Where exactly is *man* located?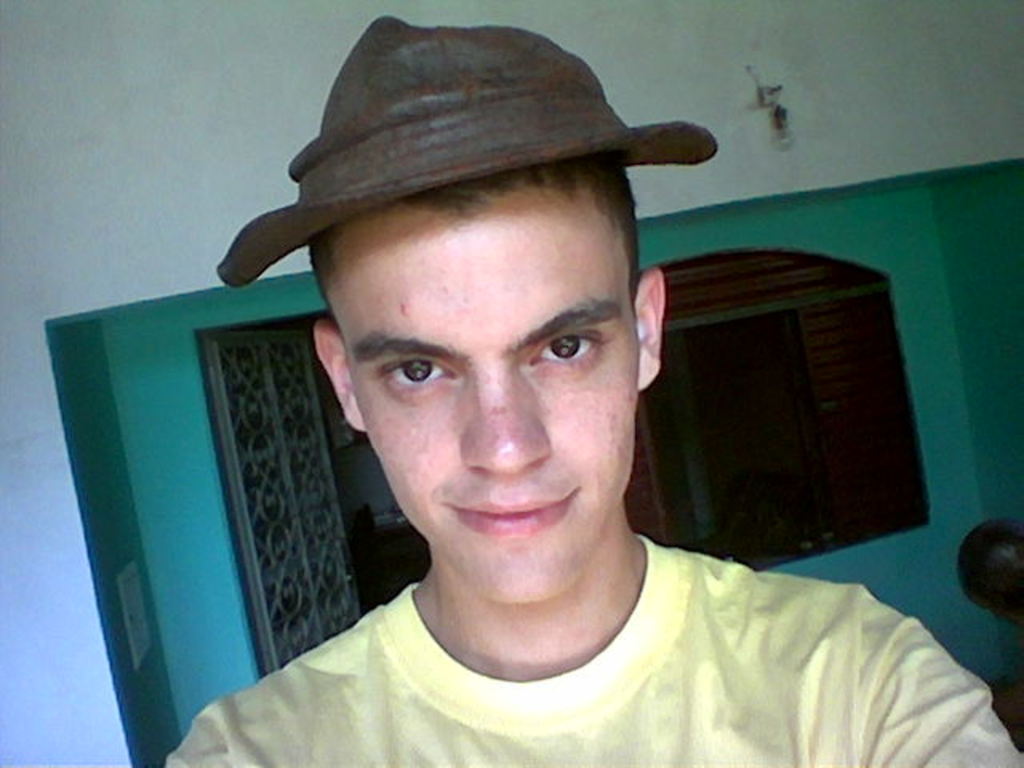
Its bounding box is {"left": 134, "top": 56, "right": 909, "bottom": 767}.
